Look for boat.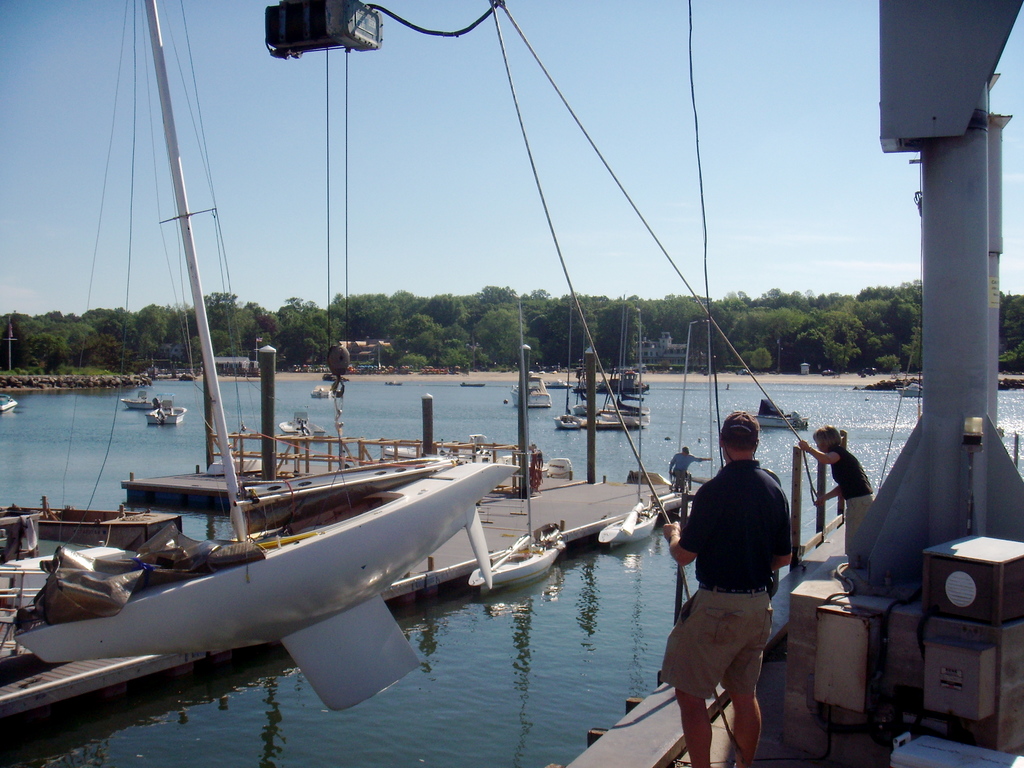
Found: [604,300,650,420].
